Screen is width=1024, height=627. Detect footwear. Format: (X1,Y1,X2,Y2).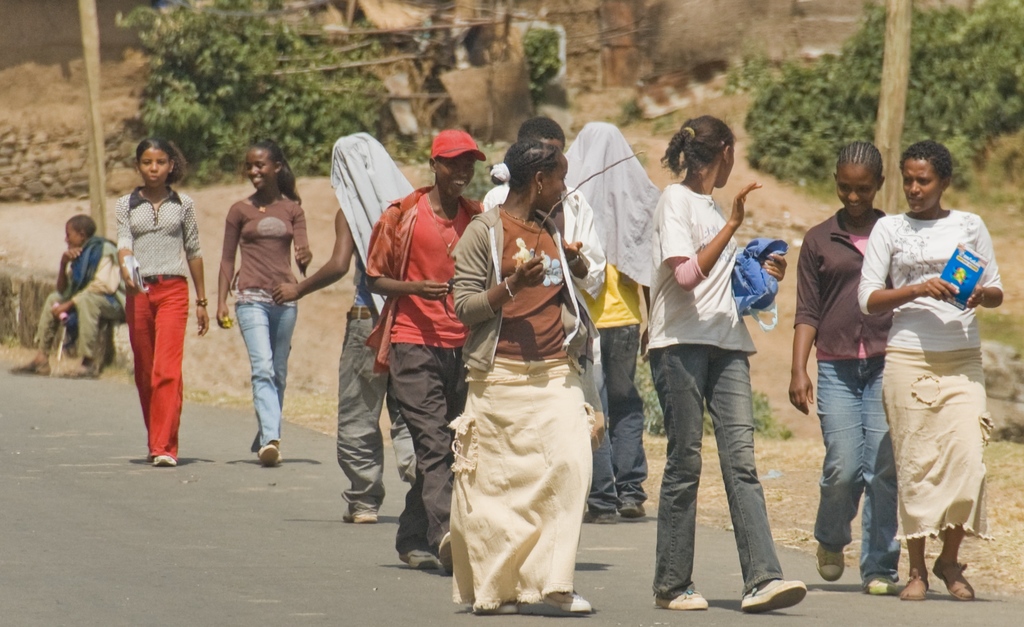
(154,453,178,466).
